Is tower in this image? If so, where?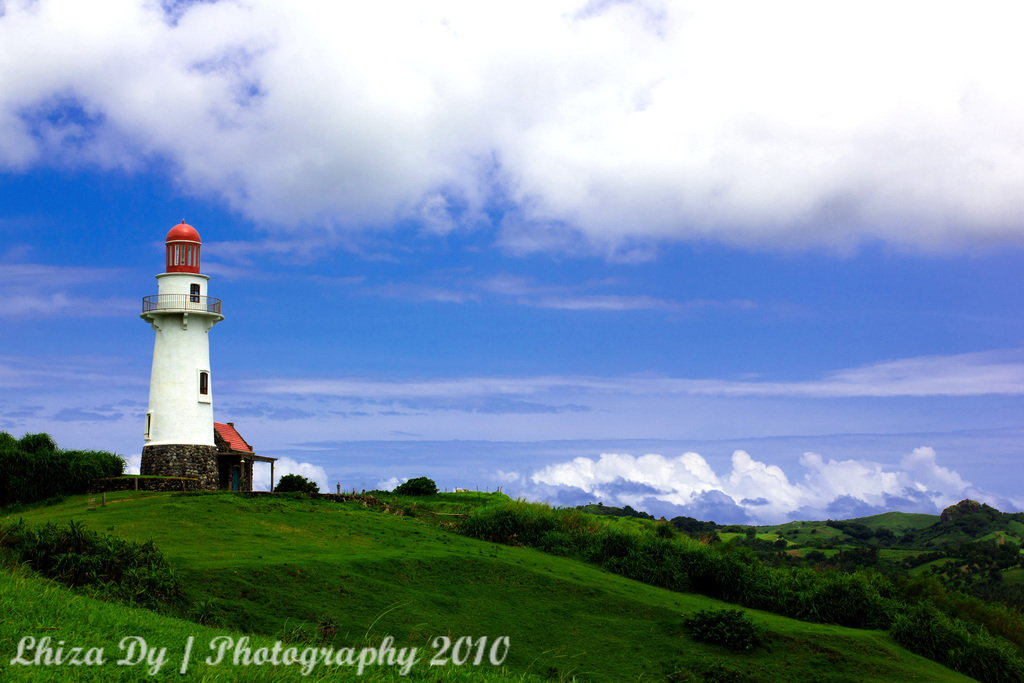
Yes, at select_region(122, 222, 233, 478).
